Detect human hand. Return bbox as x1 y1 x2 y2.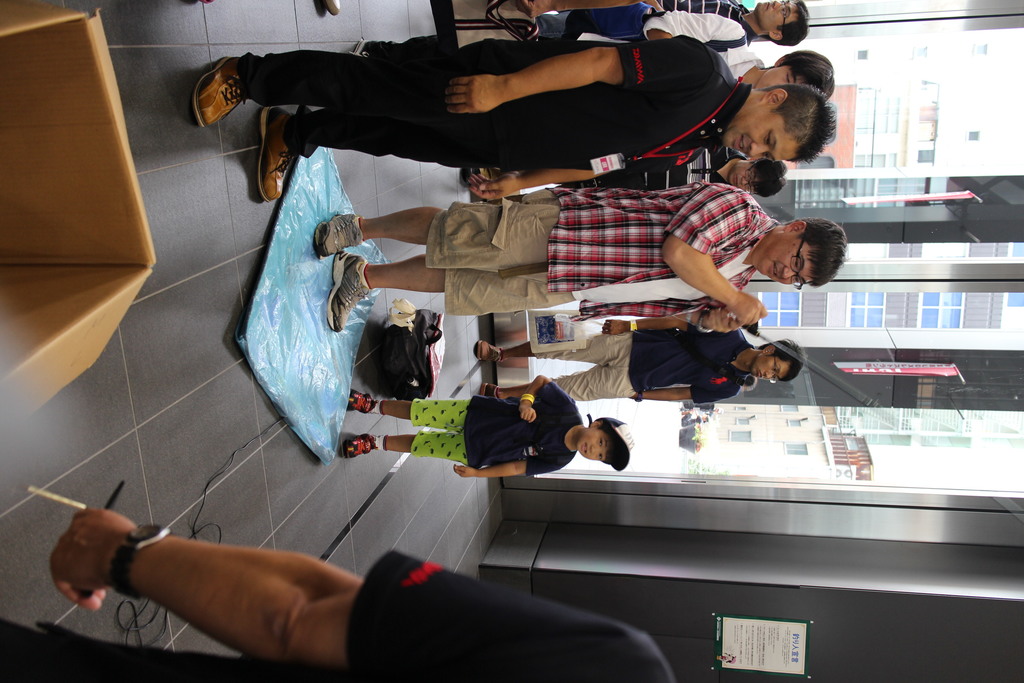
701 304 740 334.
